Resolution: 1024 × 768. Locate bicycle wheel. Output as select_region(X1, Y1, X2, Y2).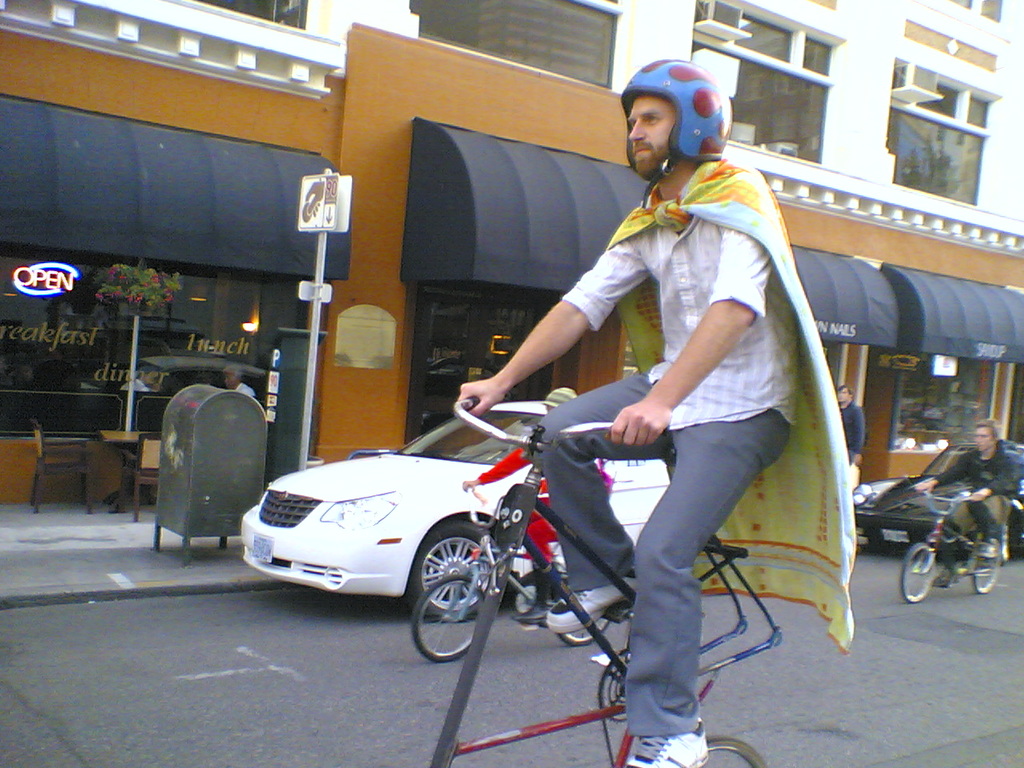
select_region(559, 613, 610, 650).
